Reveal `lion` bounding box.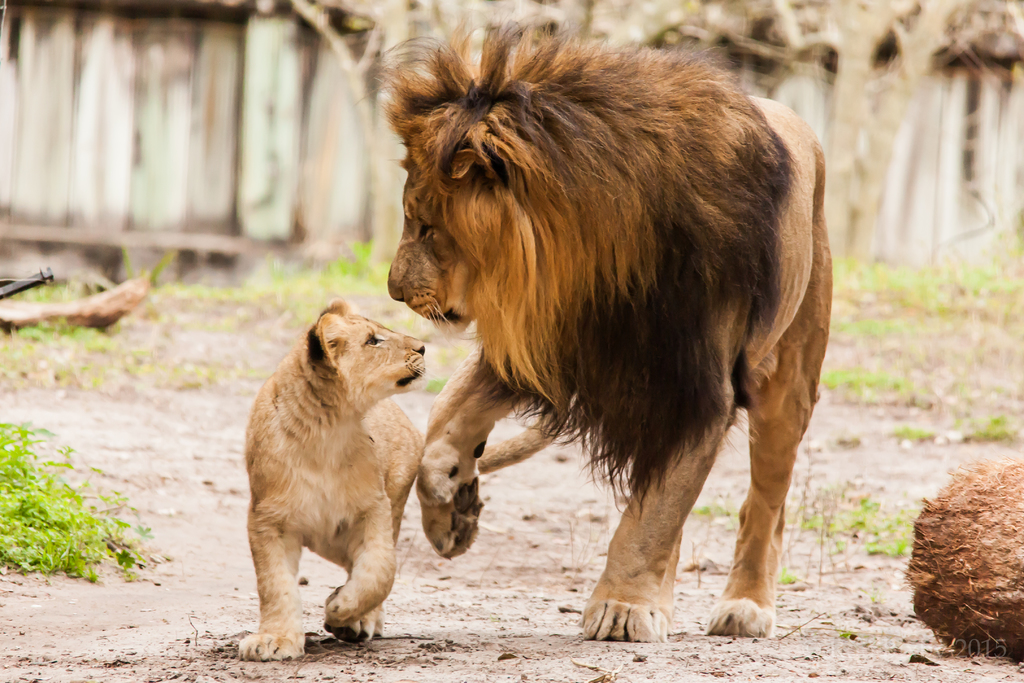
Revealed: l=350, t=10, r=835, b=642.
